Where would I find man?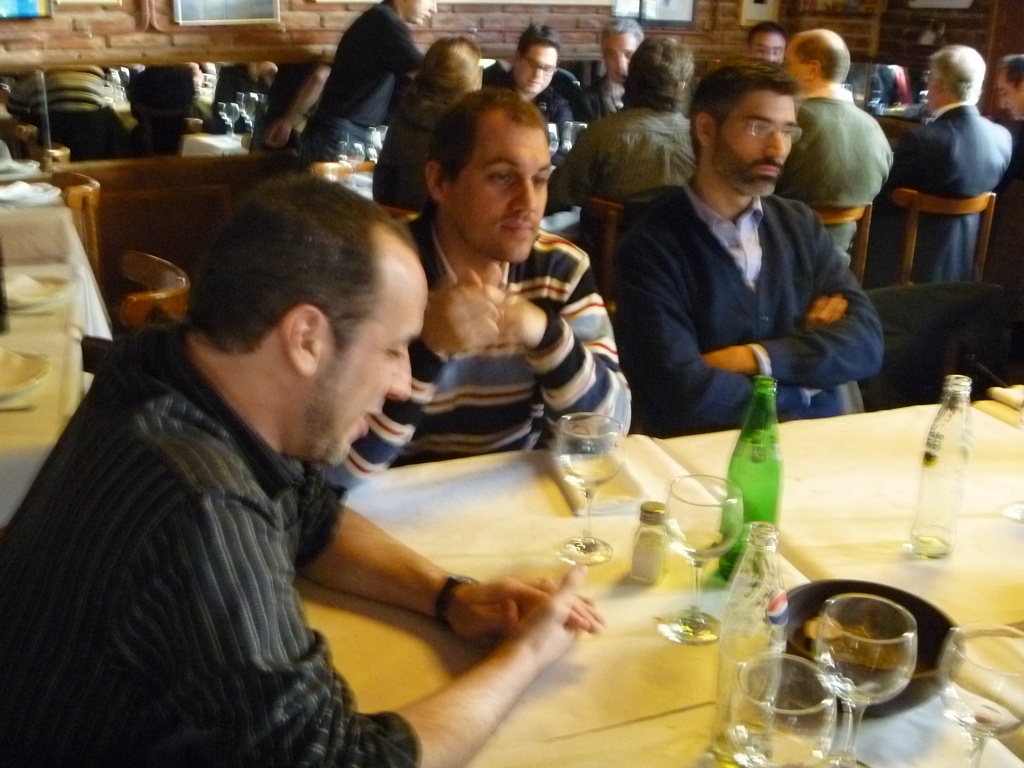
At bbox(993, 54, 1023, 271).
